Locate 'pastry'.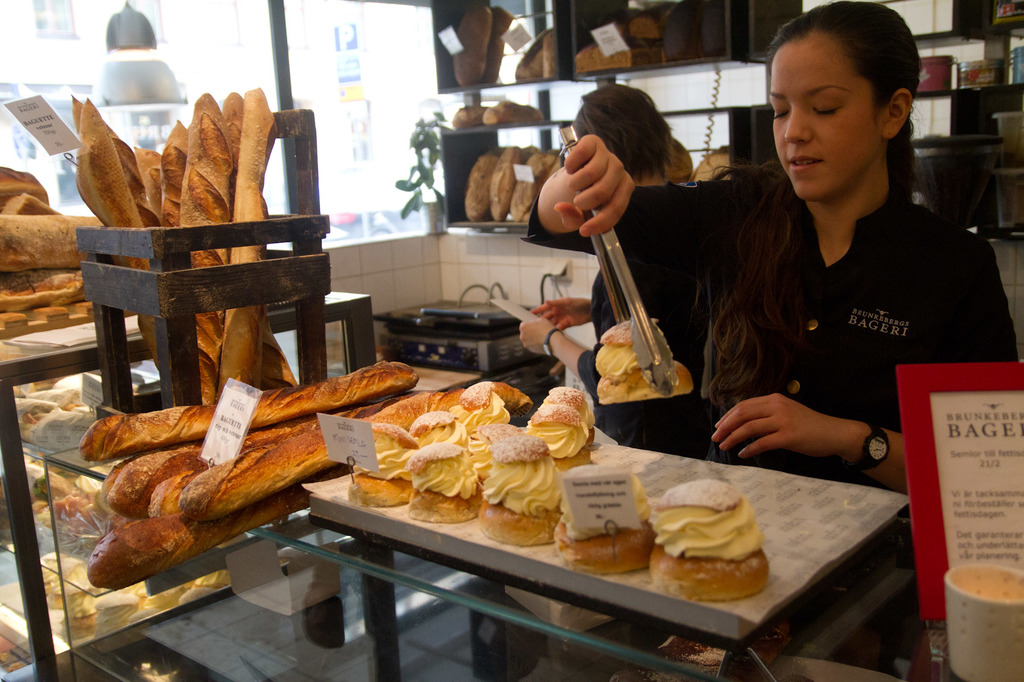
Bounding box: left=40, top=550, right=97, bottom=607.
